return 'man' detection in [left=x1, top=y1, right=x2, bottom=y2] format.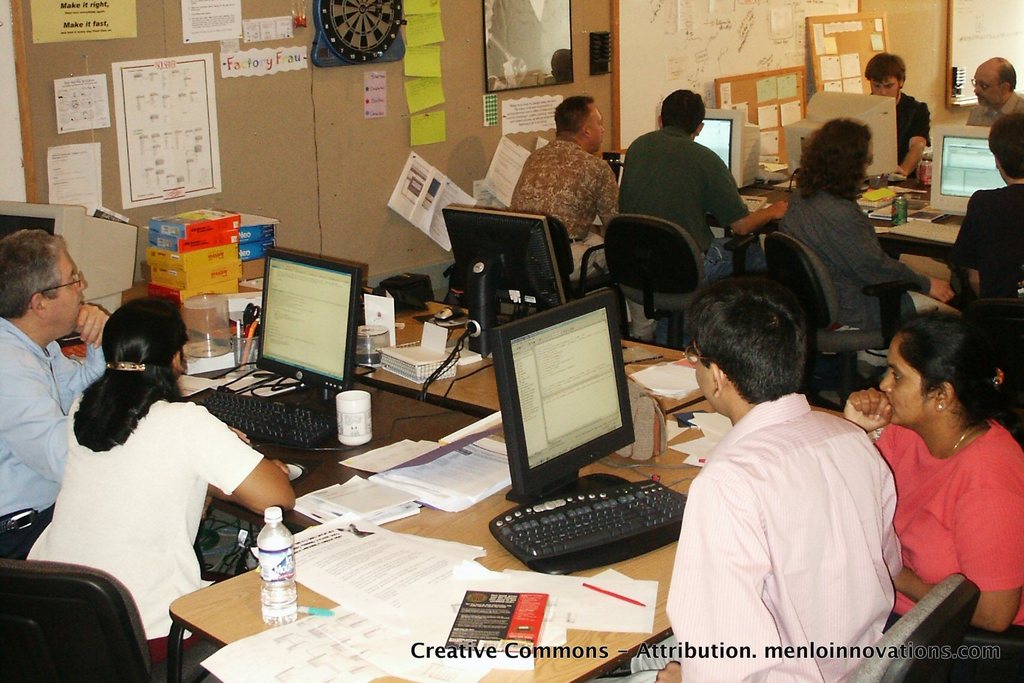
[left=0, top=229, right=116, bottom=556].
